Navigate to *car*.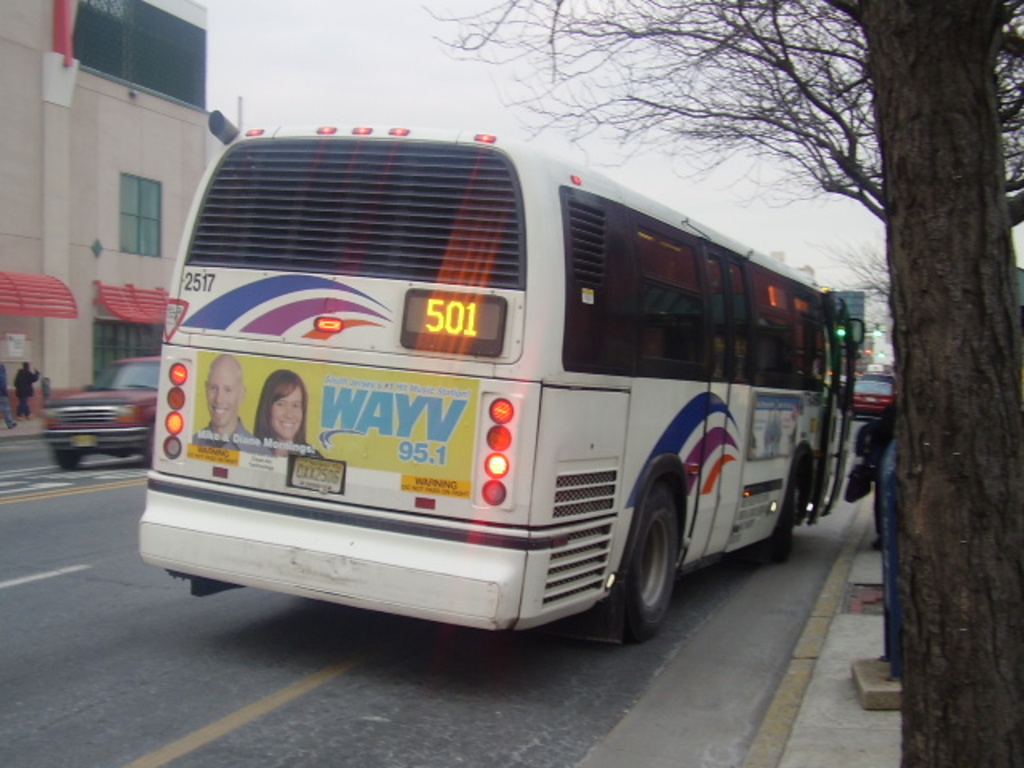
Navigation target: region(35, 355, 162, 469).
